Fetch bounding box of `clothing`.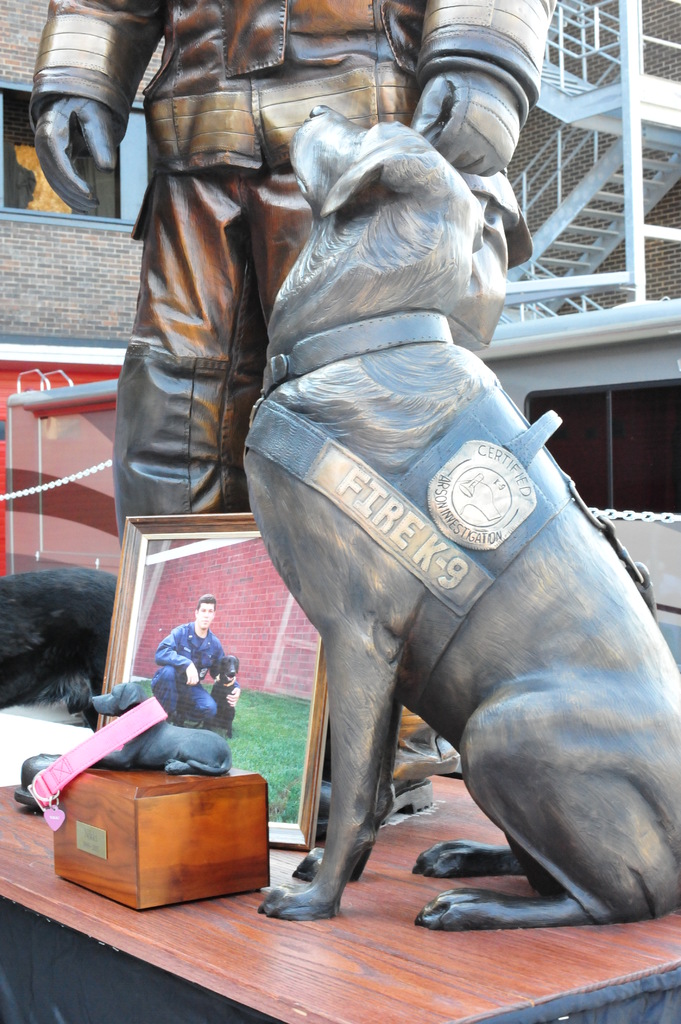
Bbox: rect(29, 0, 566, 543).
